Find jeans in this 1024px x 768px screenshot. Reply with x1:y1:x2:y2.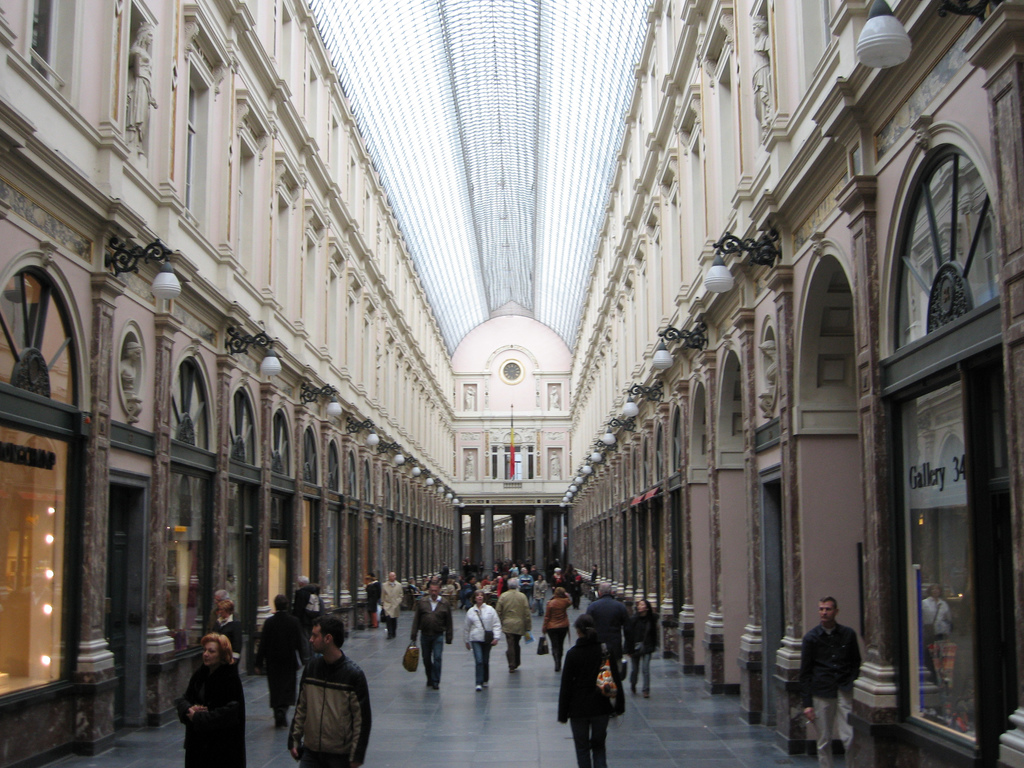
471:637:493:687.
